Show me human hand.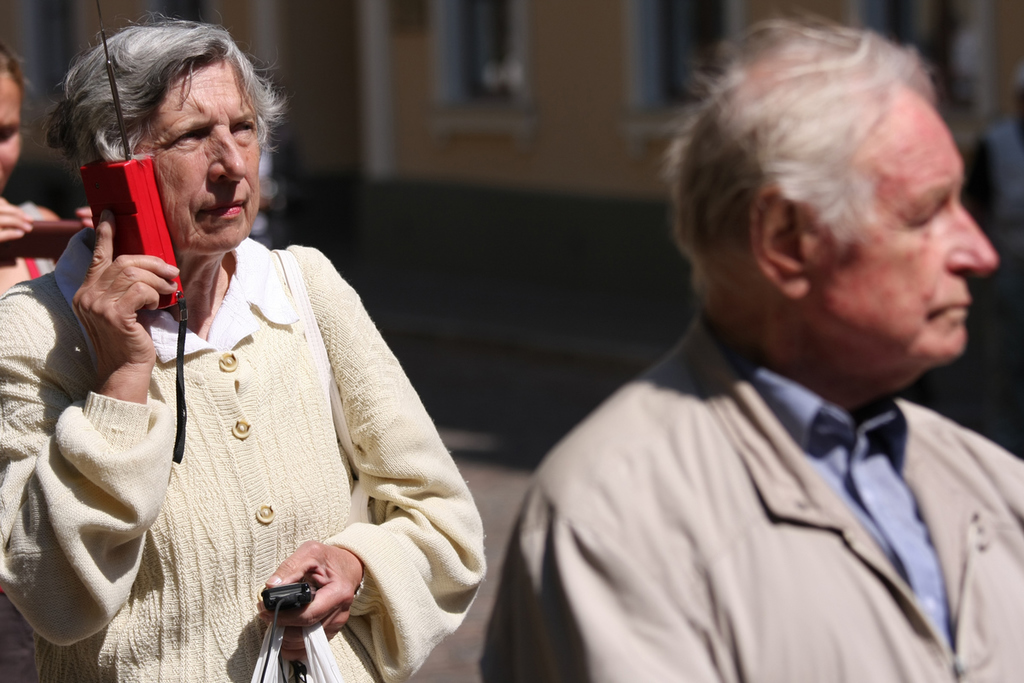
human hand is here: box(74, 207, 96, 231).
